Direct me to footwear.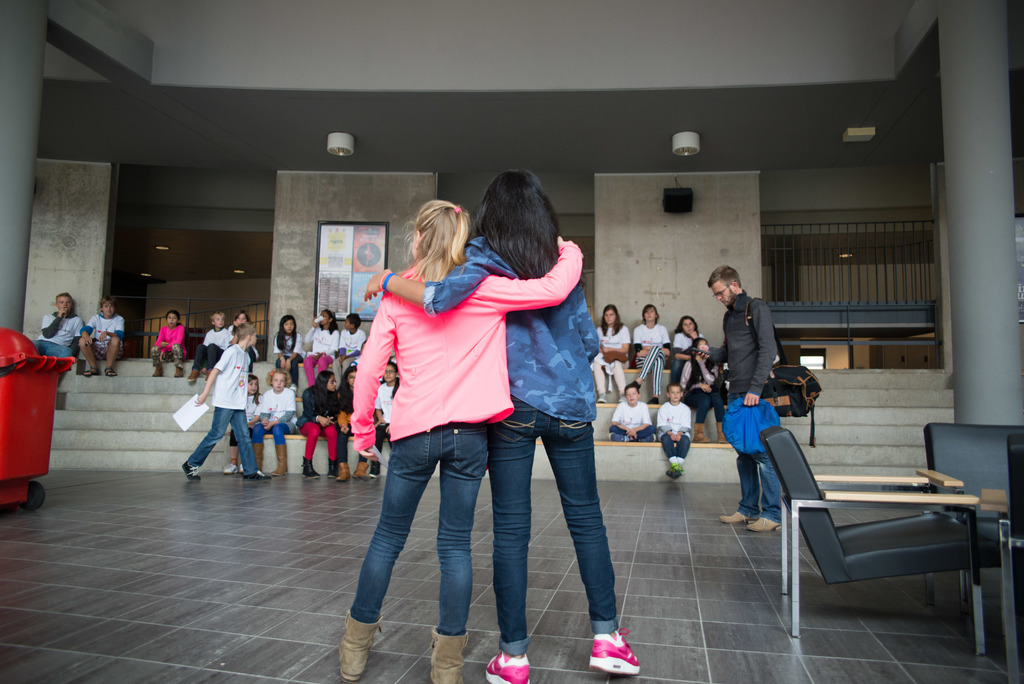
Direction: left=271, top=443, right=289, bottom=476.
